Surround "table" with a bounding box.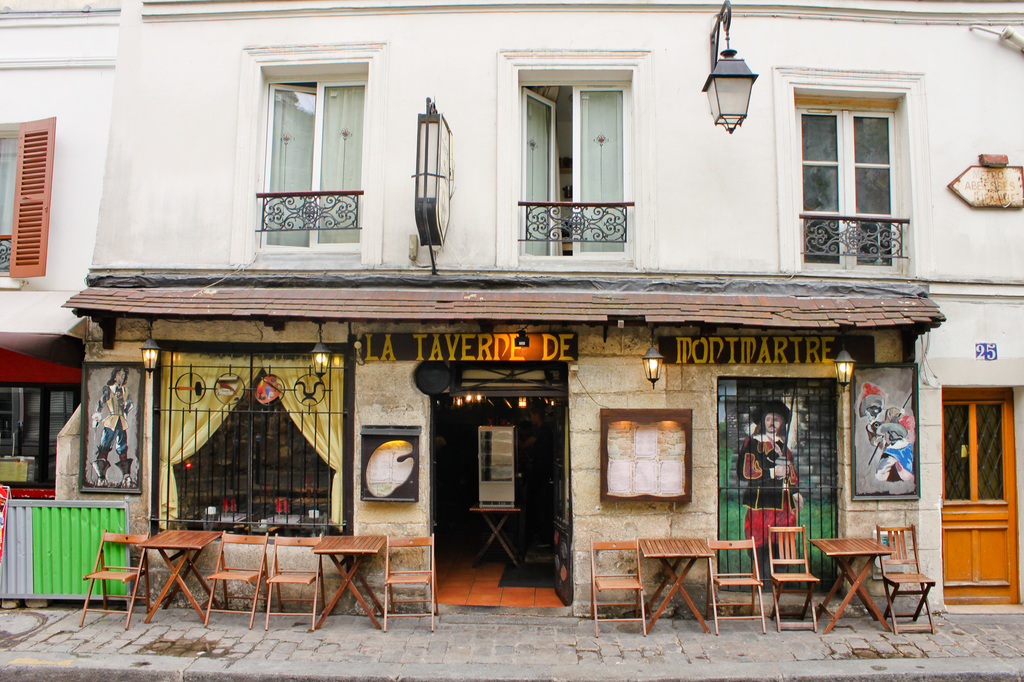
<box>639,539,714,633</box>.
